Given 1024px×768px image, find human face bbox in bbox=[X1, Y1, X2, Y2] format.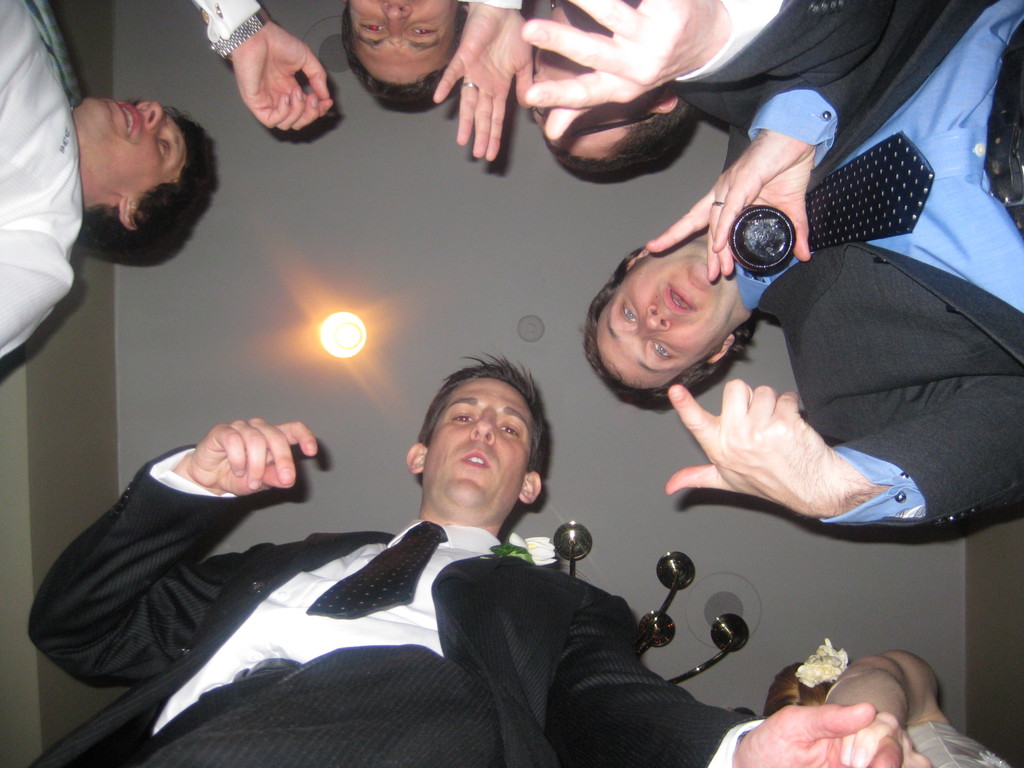
bbox=[600, 269, 733, 390].
